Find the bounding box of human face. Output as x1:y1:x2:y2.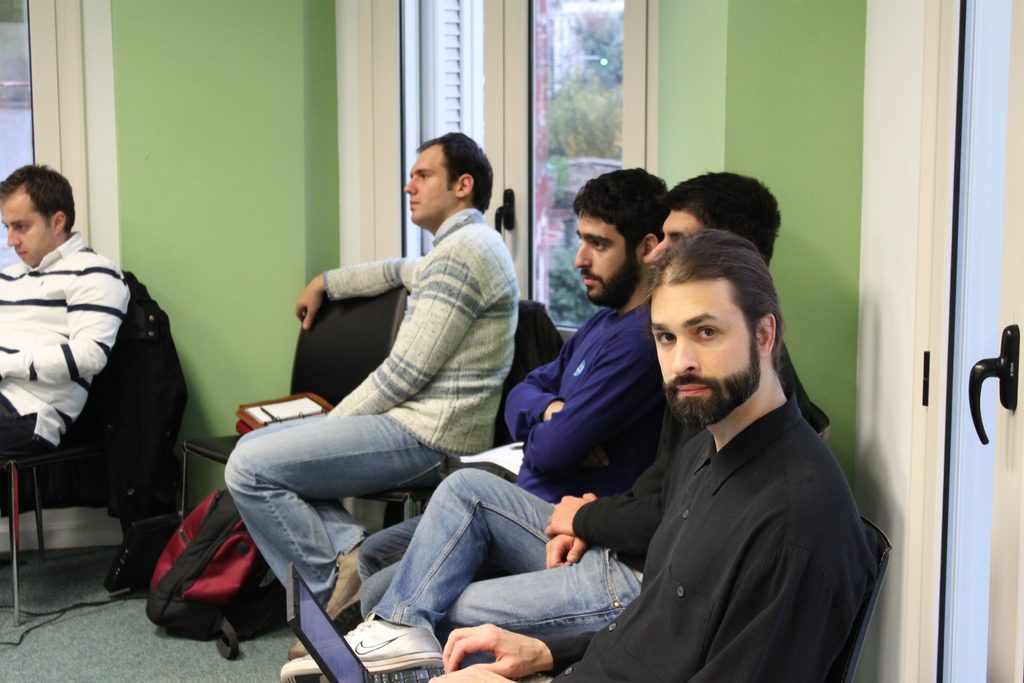
648:206:705:262.
